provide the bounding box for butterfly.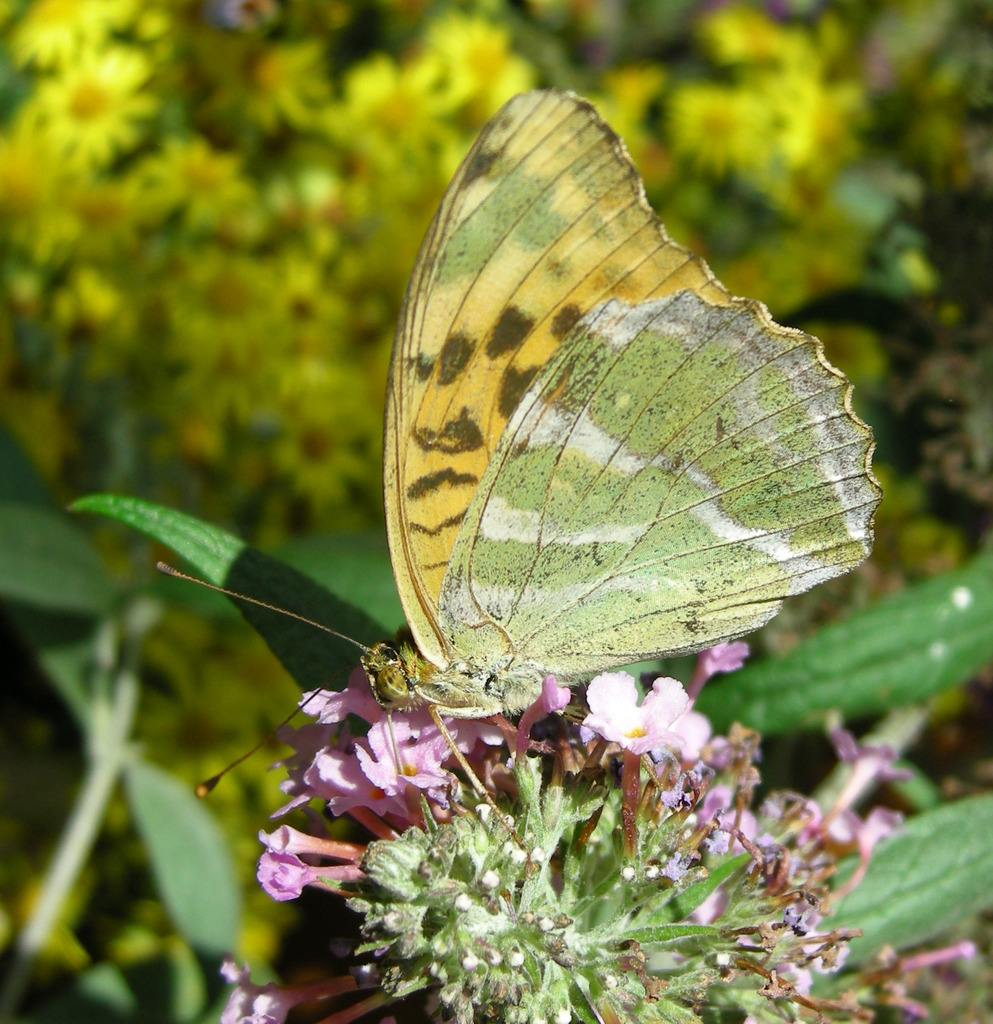
x1=163 y1=67 x2=874 y2=890.
